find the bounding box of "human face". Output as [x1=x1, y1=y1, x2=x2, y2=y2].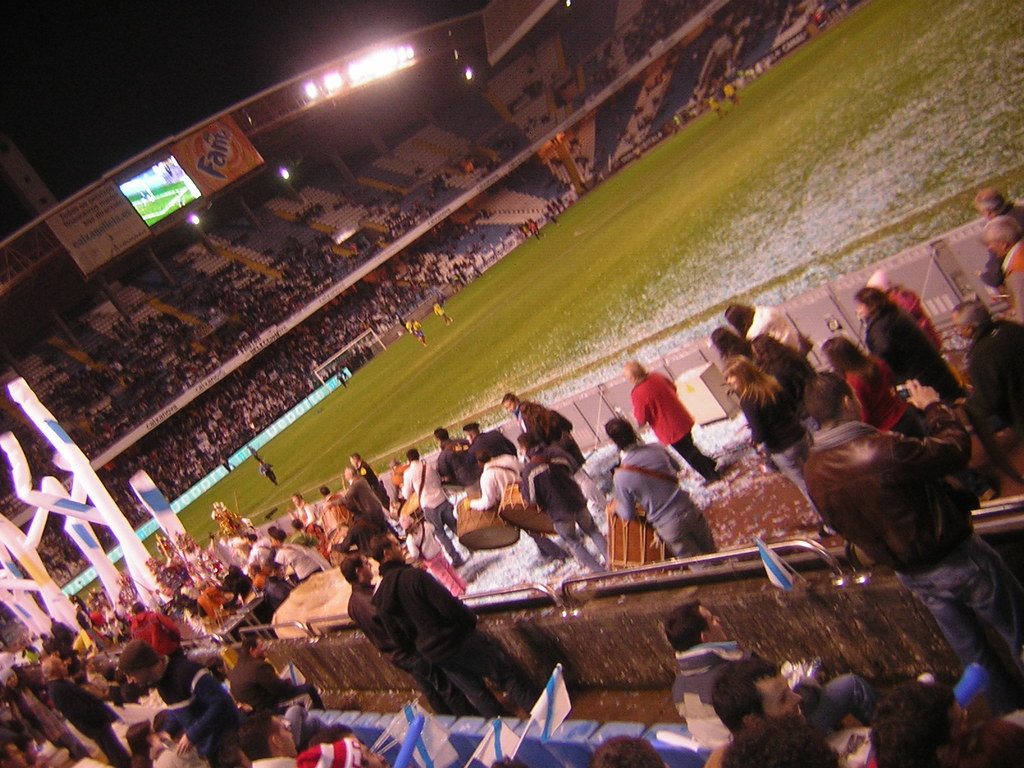
[x1=257, y1=637, x2=267, y2=655].
